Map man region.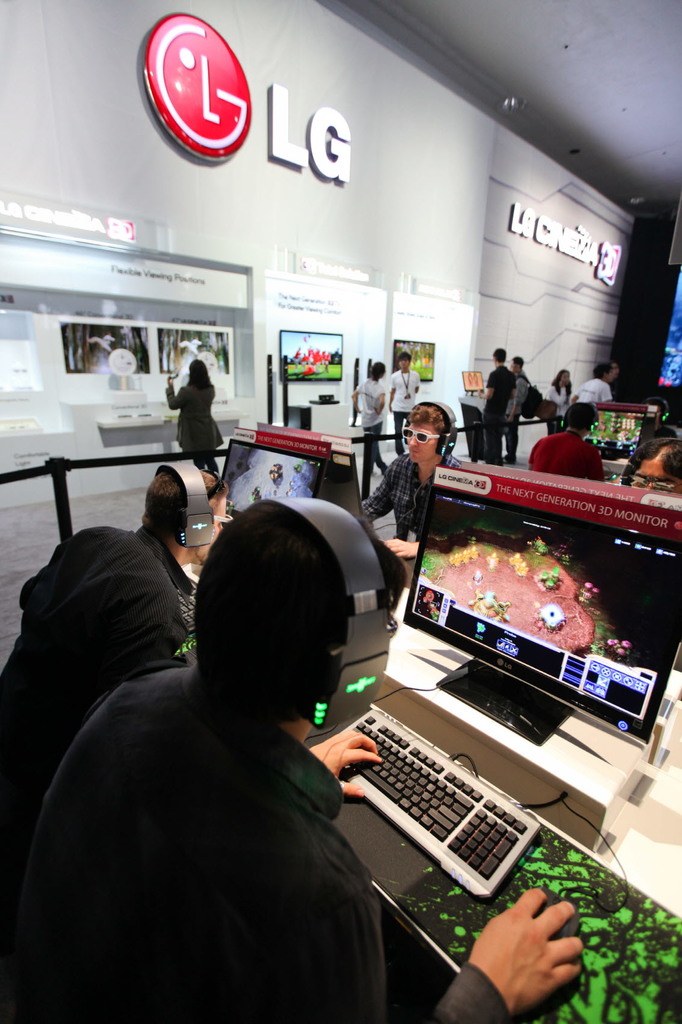
Mapped to {"left": 525, "top": 401, "right": 607, "bottom": 481}.
